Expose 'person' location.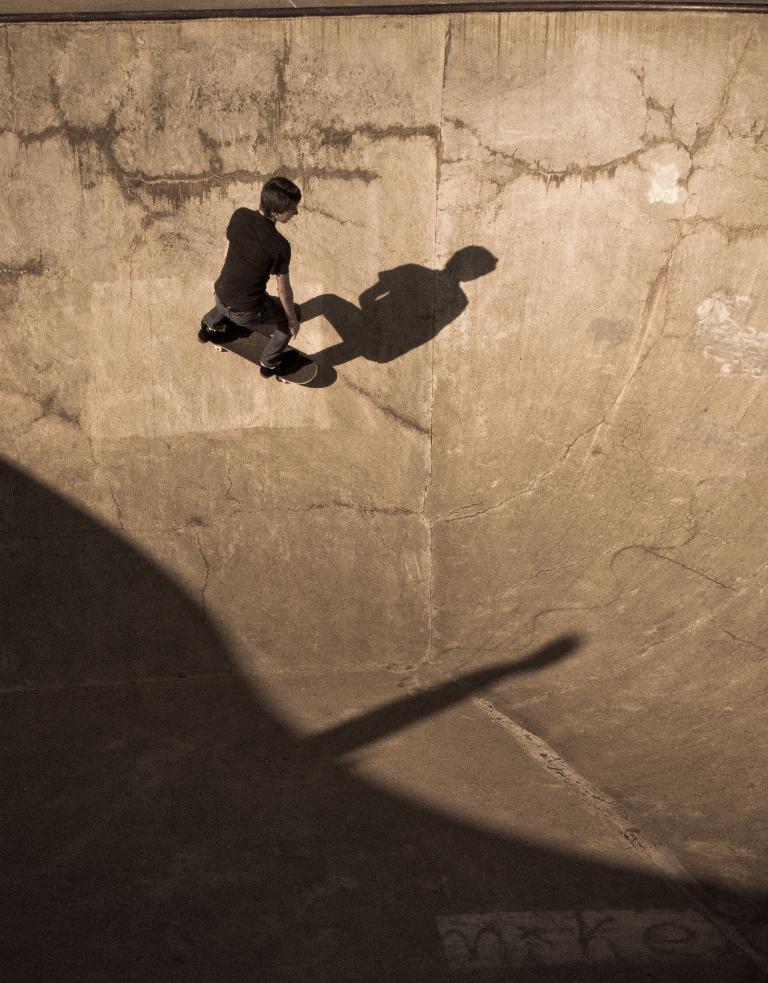
Exposed at x1=192 y1=179 x2=301 y2=382.
